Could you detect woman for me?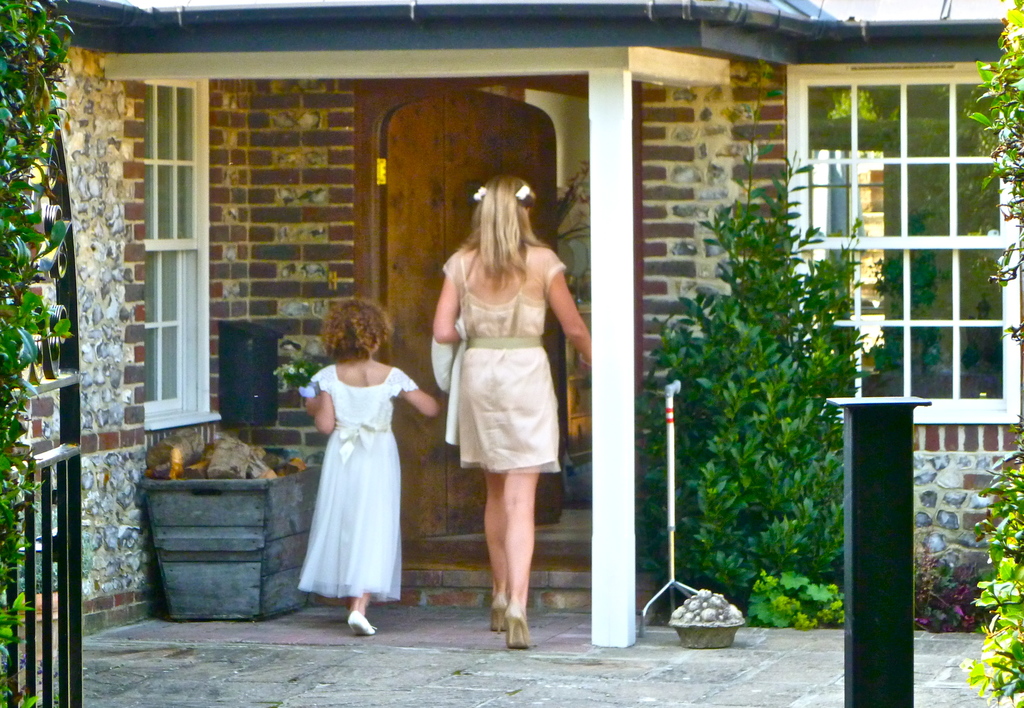
Detection result: [x1=432, y1=174, x2=592, y2=645].
